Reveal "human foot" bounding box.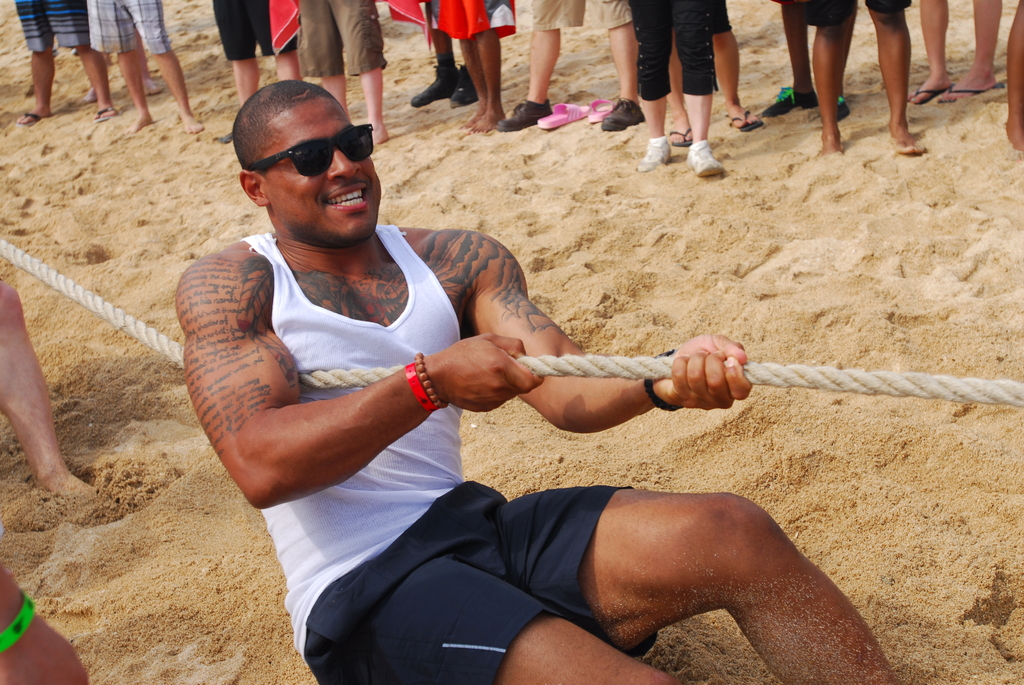
Revealed: <bbox>816, 129, 846, 159</bbox>.
